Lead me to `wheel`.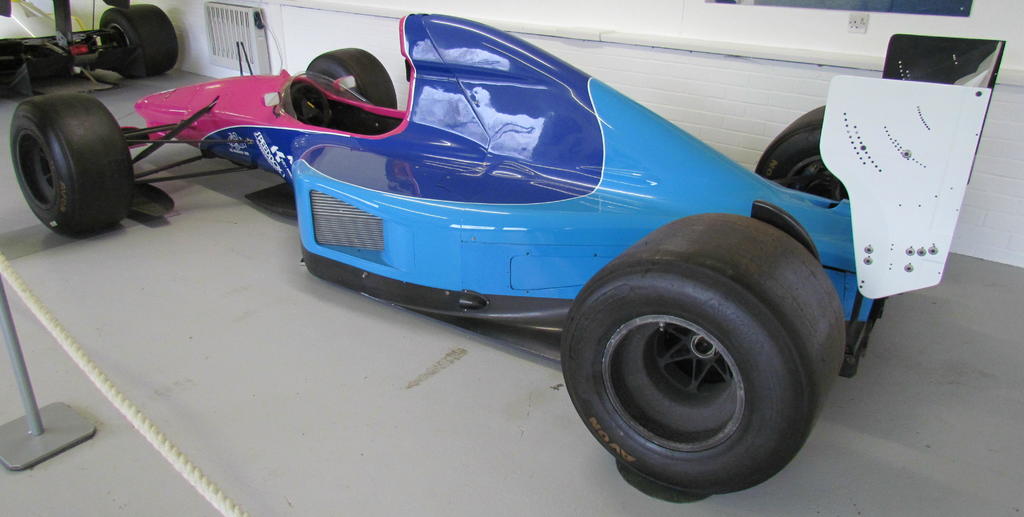
Lead to (left=11, top=91, right=133, bottom=236).
